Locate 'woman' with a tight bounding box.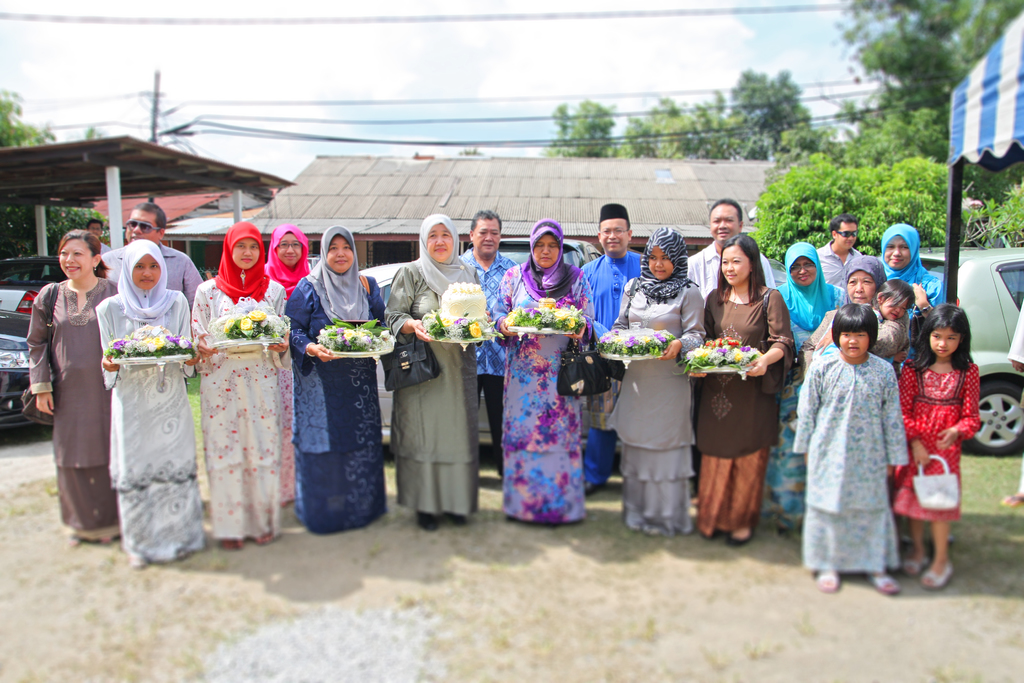
x1=610, y1=224, x2=710, y2=534.
